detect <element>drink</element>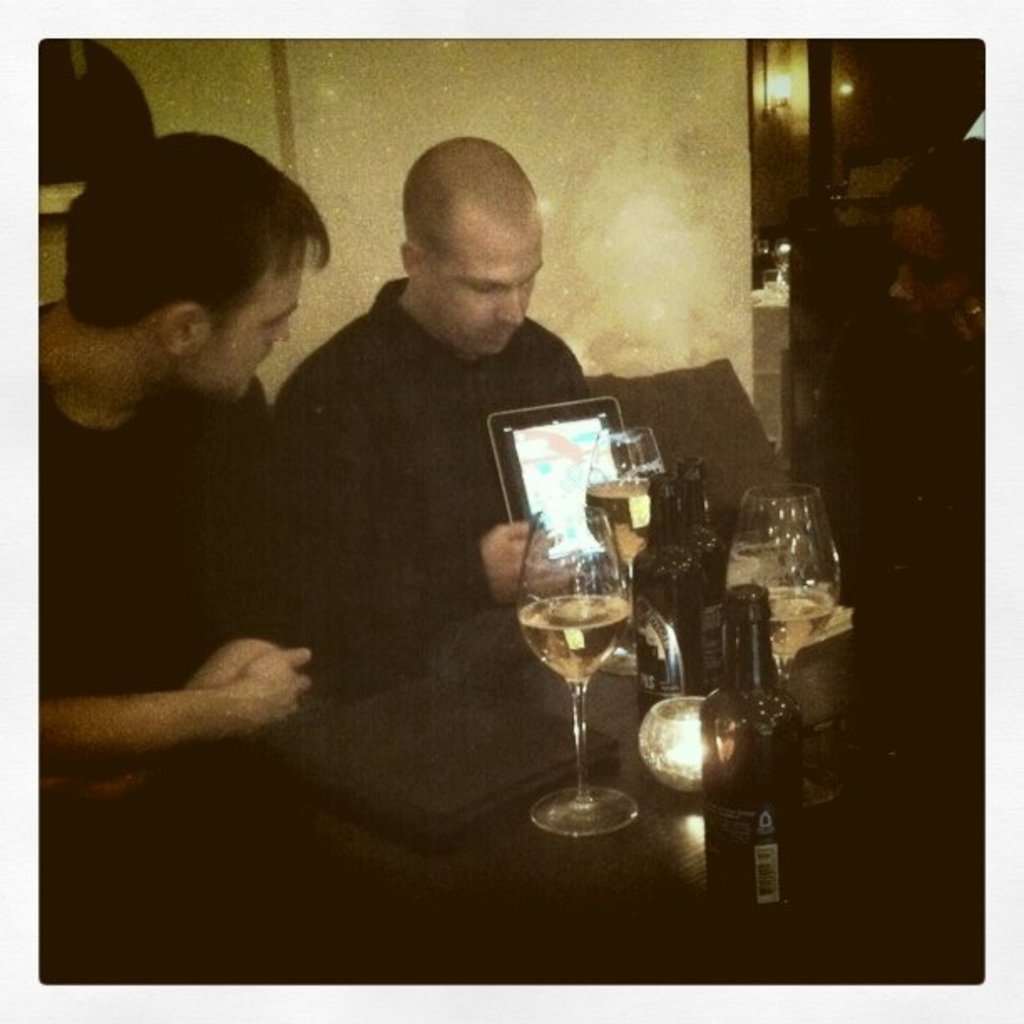
(x1=512, y1=594, x2=631, y2=679)
